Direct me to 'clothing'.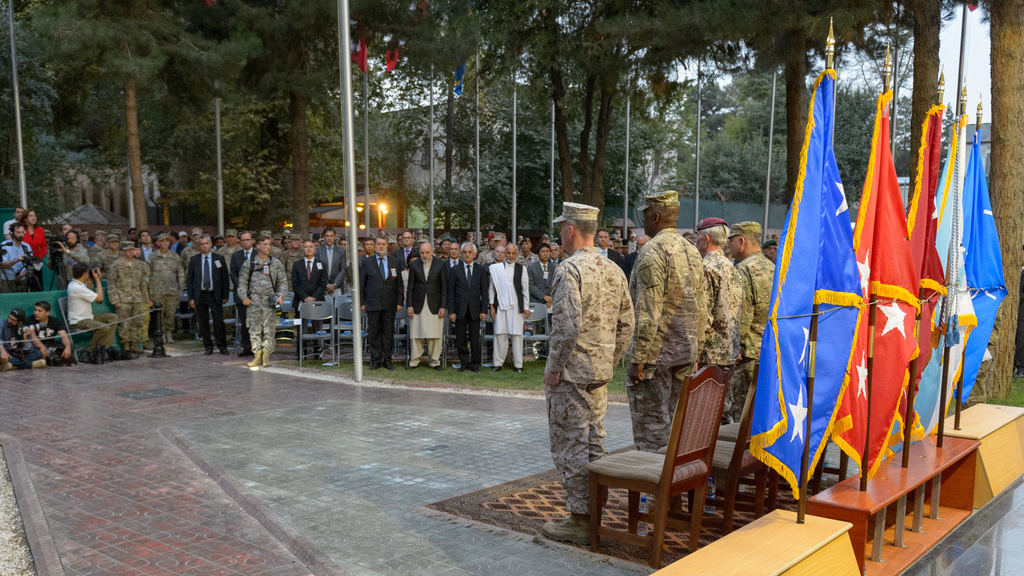
Direction: {"left": 536, "top": 212, "right": 635, "bottom": 492}.
